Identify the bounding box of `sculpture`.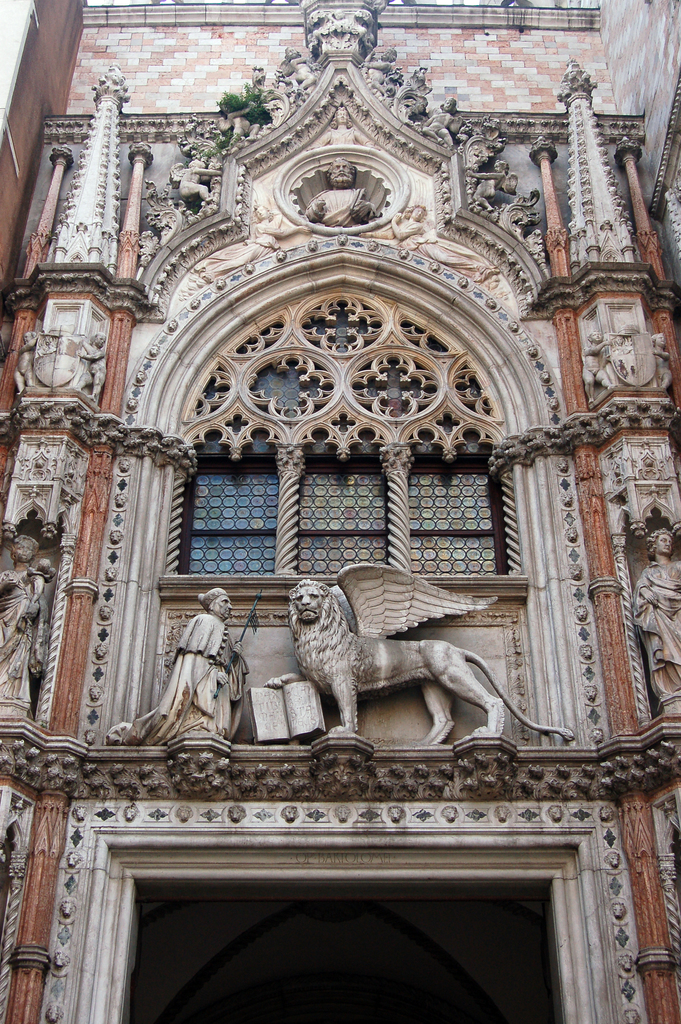
detection(197, 204, 302, 271).
